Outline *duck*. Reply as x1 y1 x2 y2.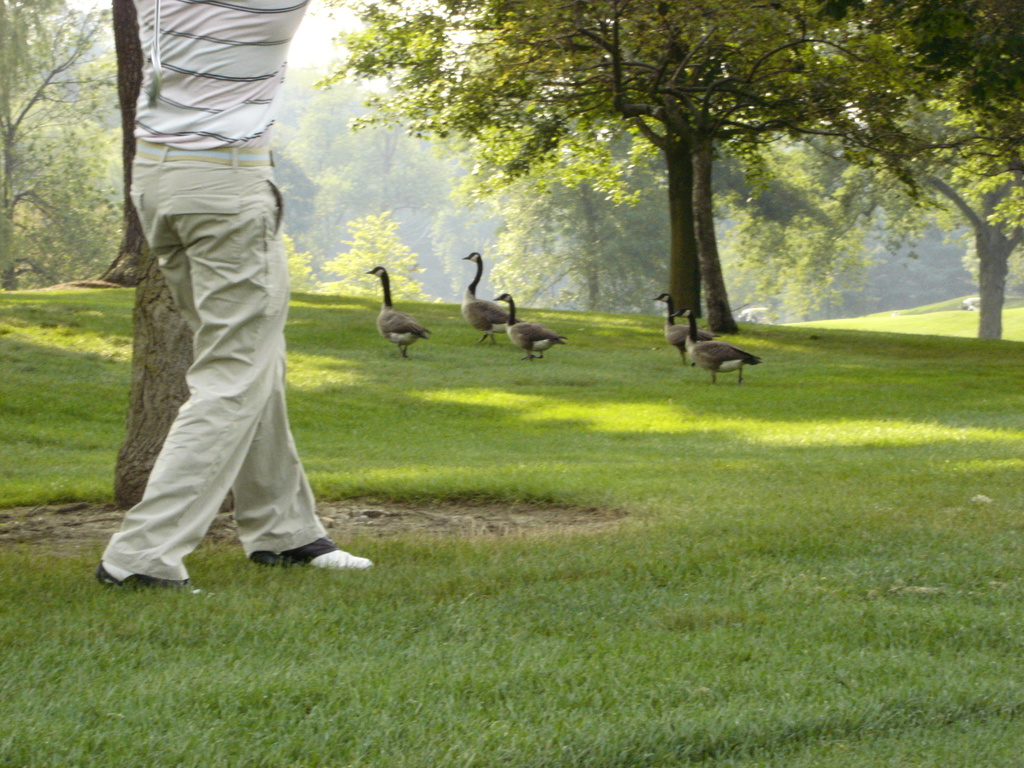
687 298 758 384.
